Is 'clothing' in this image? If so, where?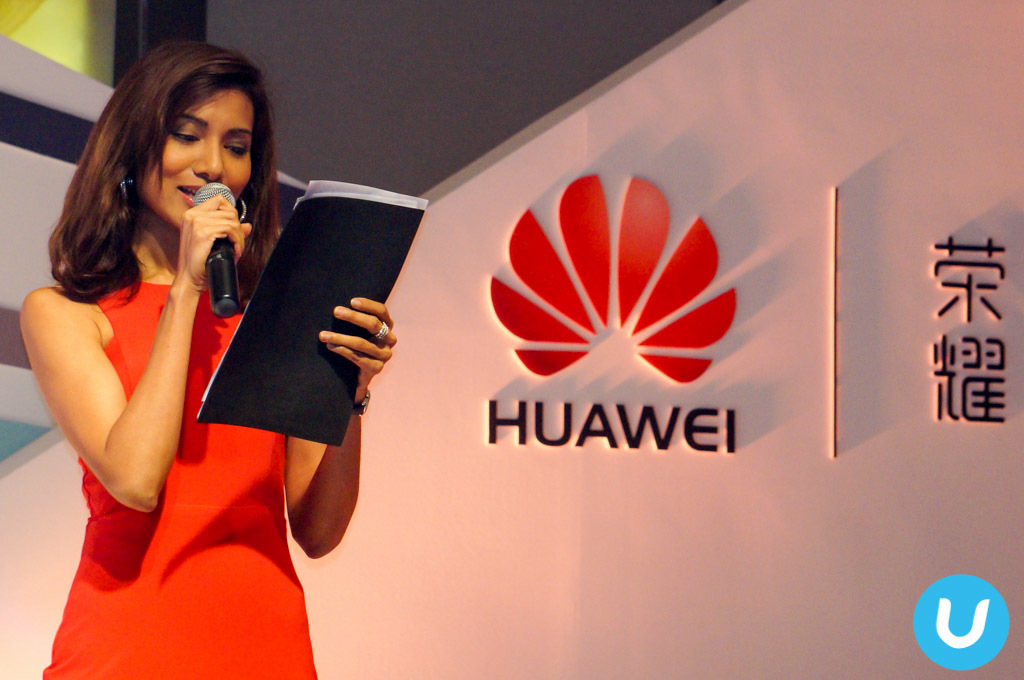
Yes, at rect(40, 277, 320, 679).
